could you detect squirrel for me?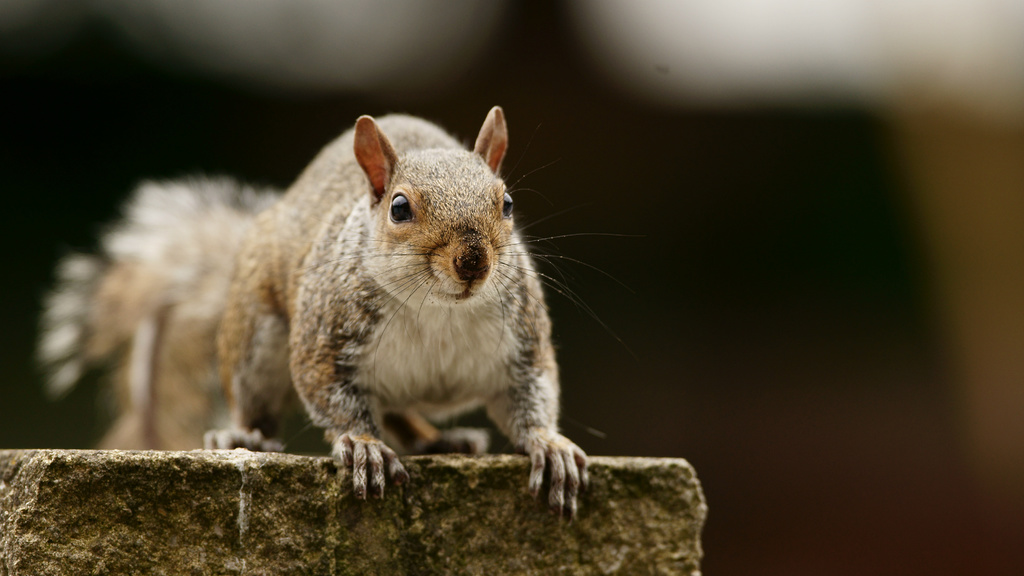
Detection result: {"left": 30, "top": 110, "right": 644, "bottom": 525}.
